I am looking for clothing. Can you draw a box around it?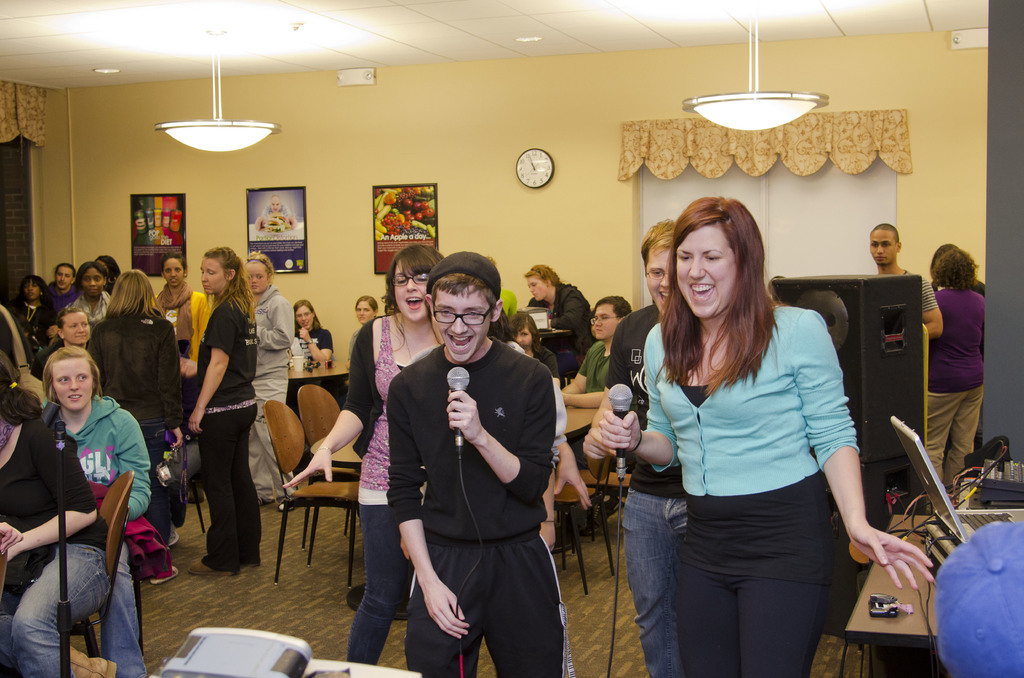
Sure, the bounding box is (522,281,584,377).
